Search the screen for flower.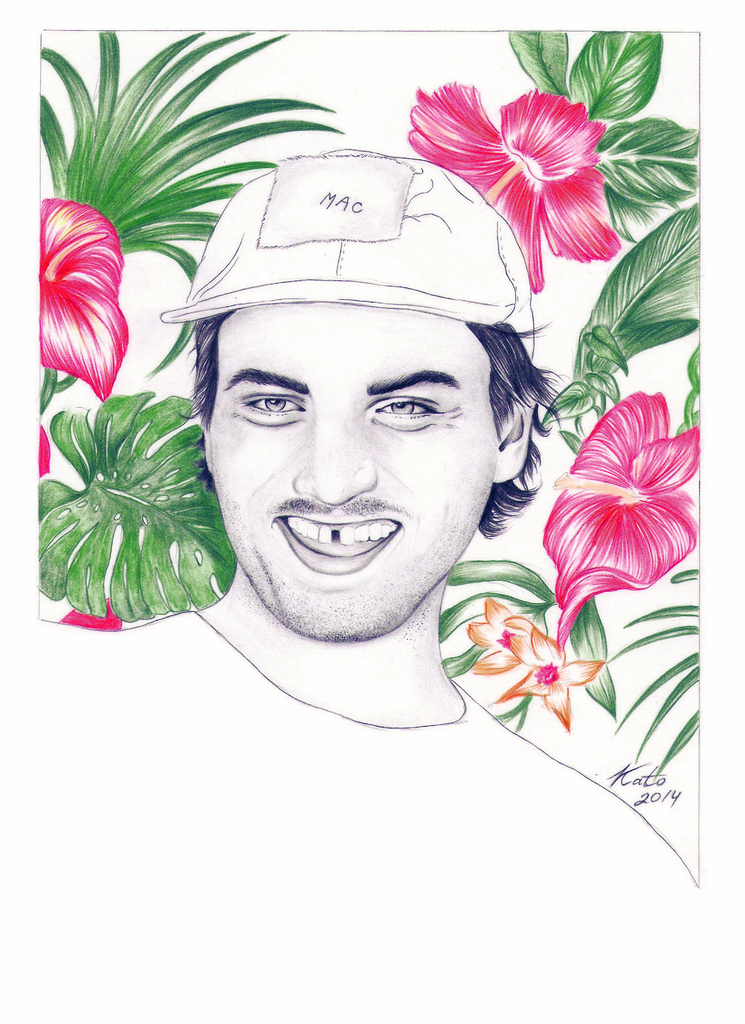
Found at <region>42, 195, 131, 404</region>.
